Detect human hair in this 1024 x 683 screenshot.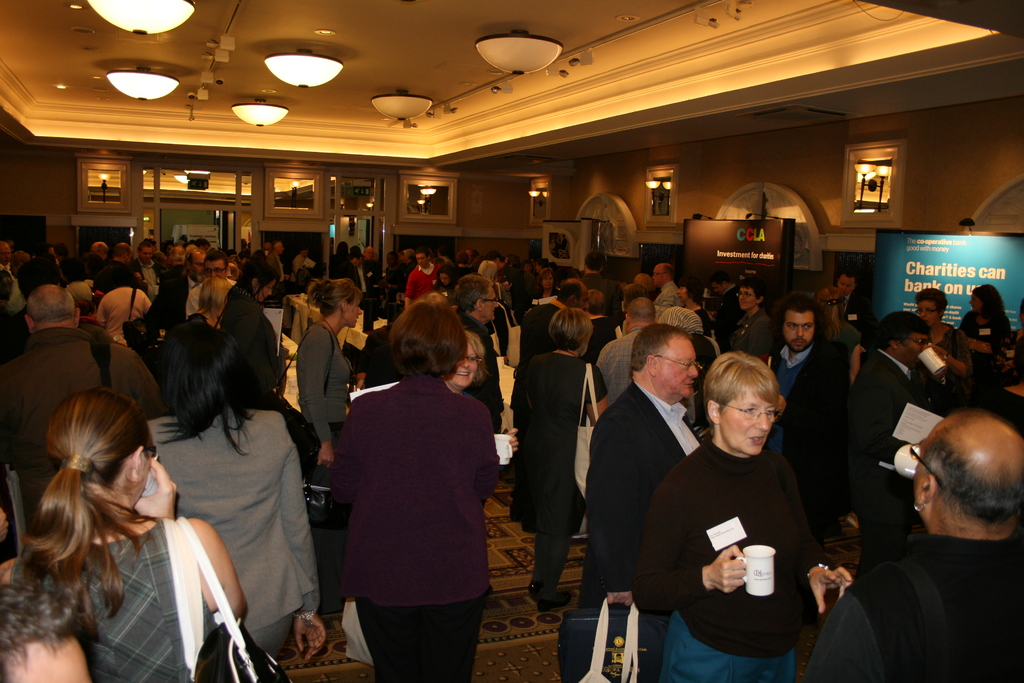
Detection: l=583, t=251, r=605, b=274.
